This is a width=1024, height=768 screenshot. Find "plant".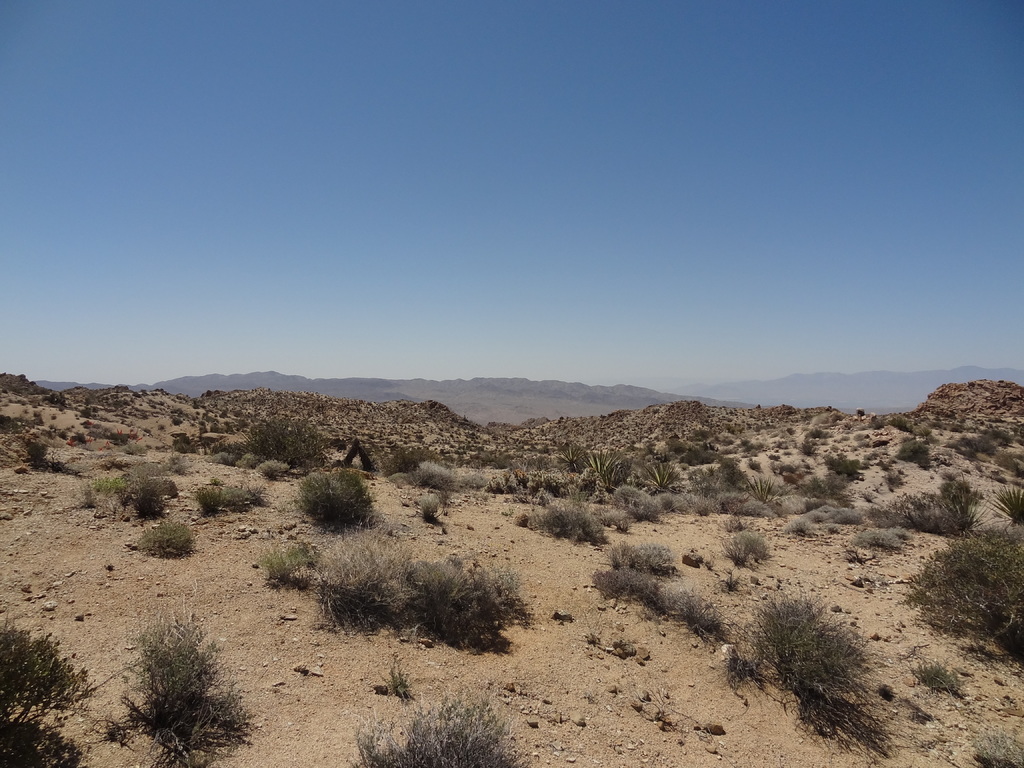
Bounding box: bbox=[628, 682, 718, 749].
